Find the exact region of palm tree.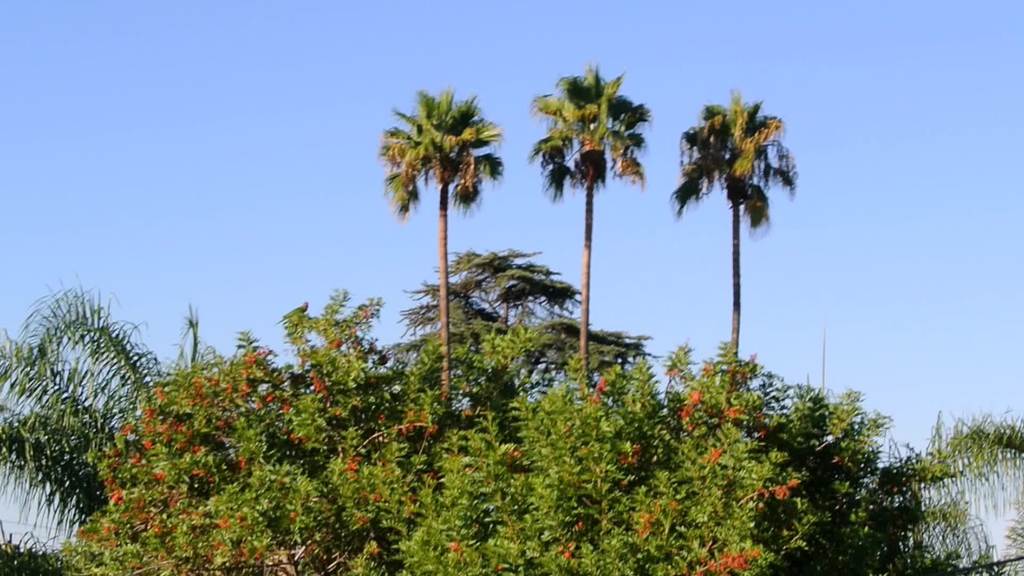
Exact region: bbox=[362, 102, 492, 392].
